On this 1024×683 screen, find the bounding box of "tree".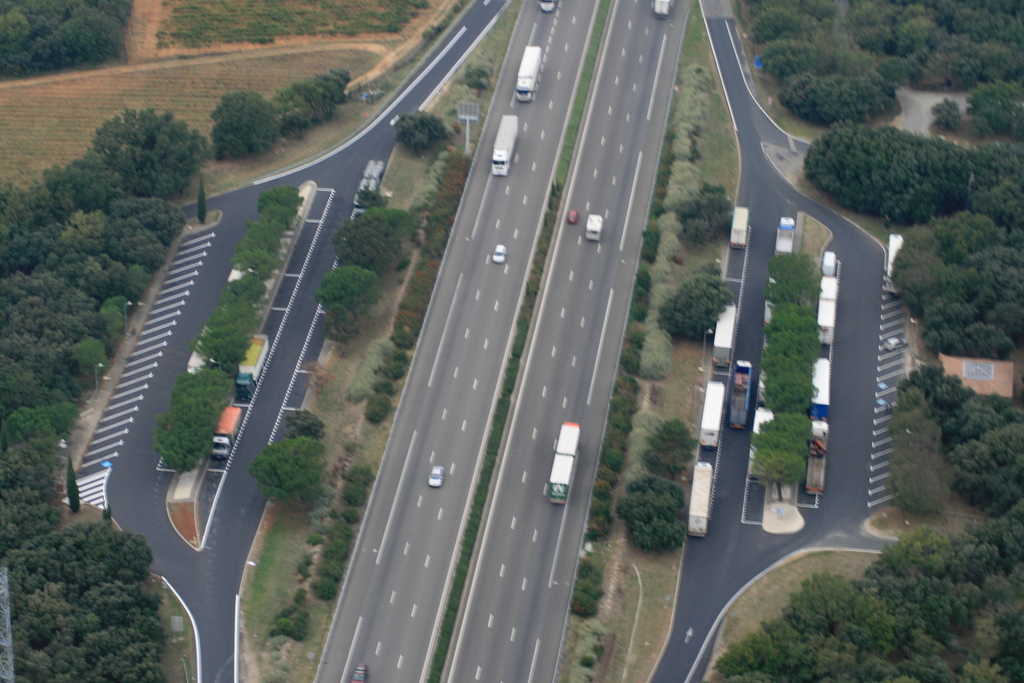
Bounding box: {"left": 263, "top": 439, "right": 326, "bottom": 527}.
